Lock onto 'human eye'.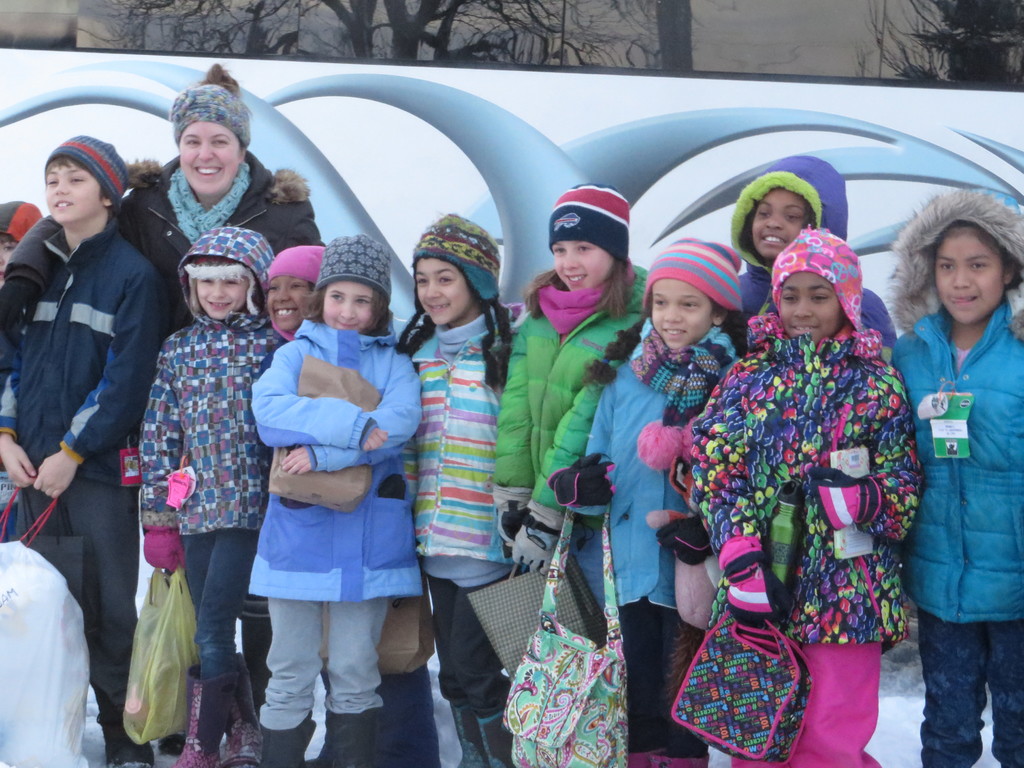
Locked: select_region(552, 245, 567, 255).
